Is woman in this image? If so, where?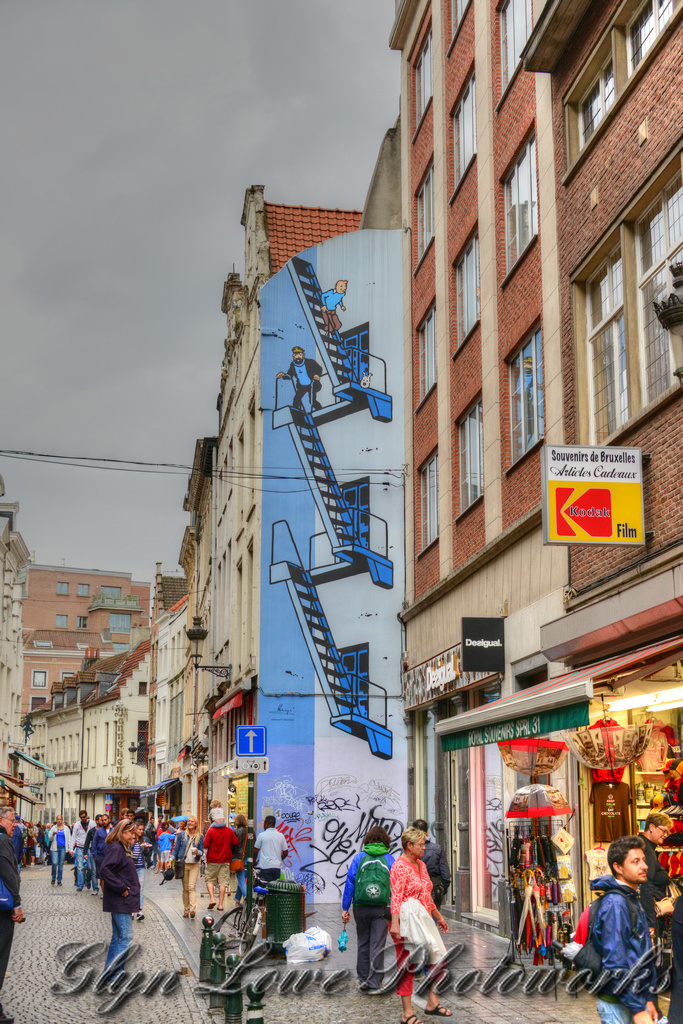
Yes, at 385 830 444 1023.
